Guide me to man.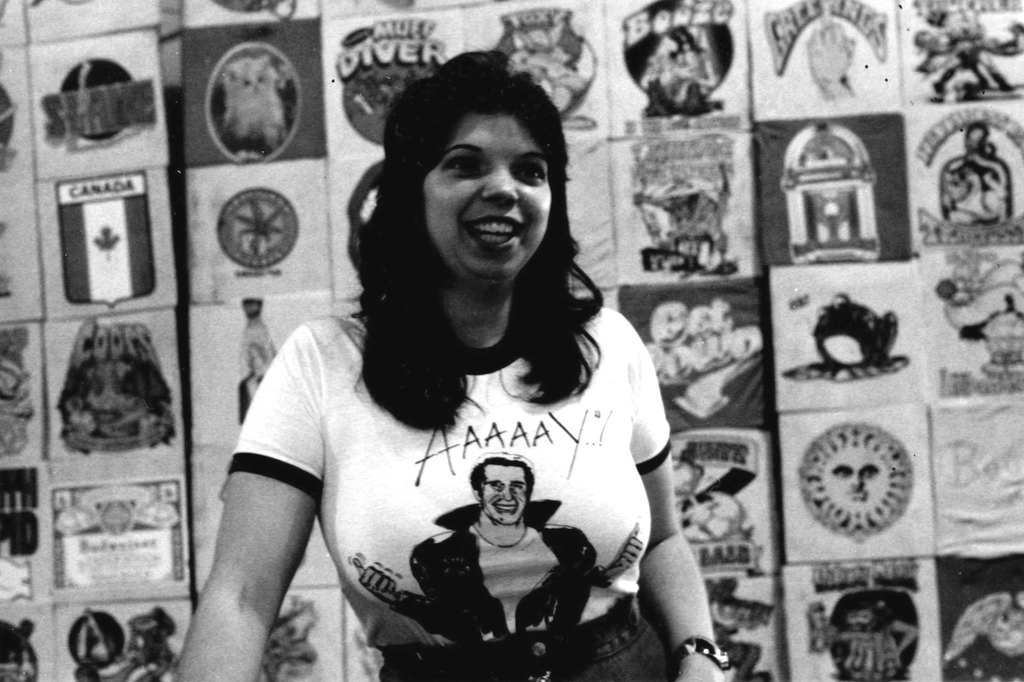
Guidance: 403/432/610/660.
